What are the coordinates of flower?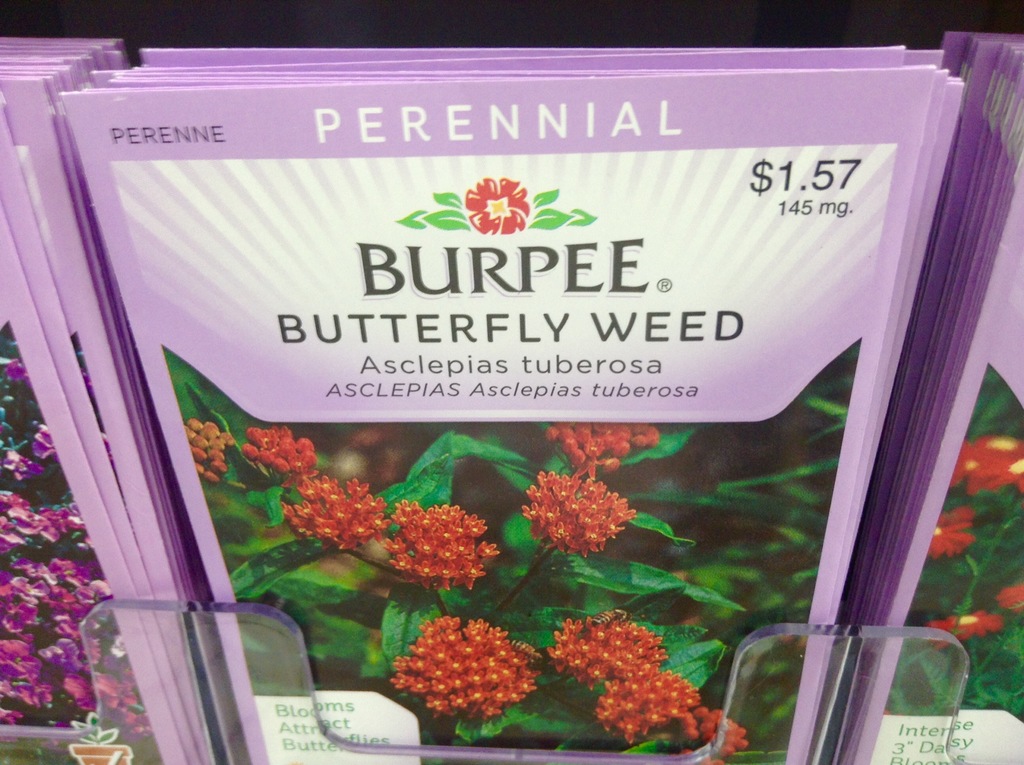
left=954, top=431, right=1023, bottom=492.
